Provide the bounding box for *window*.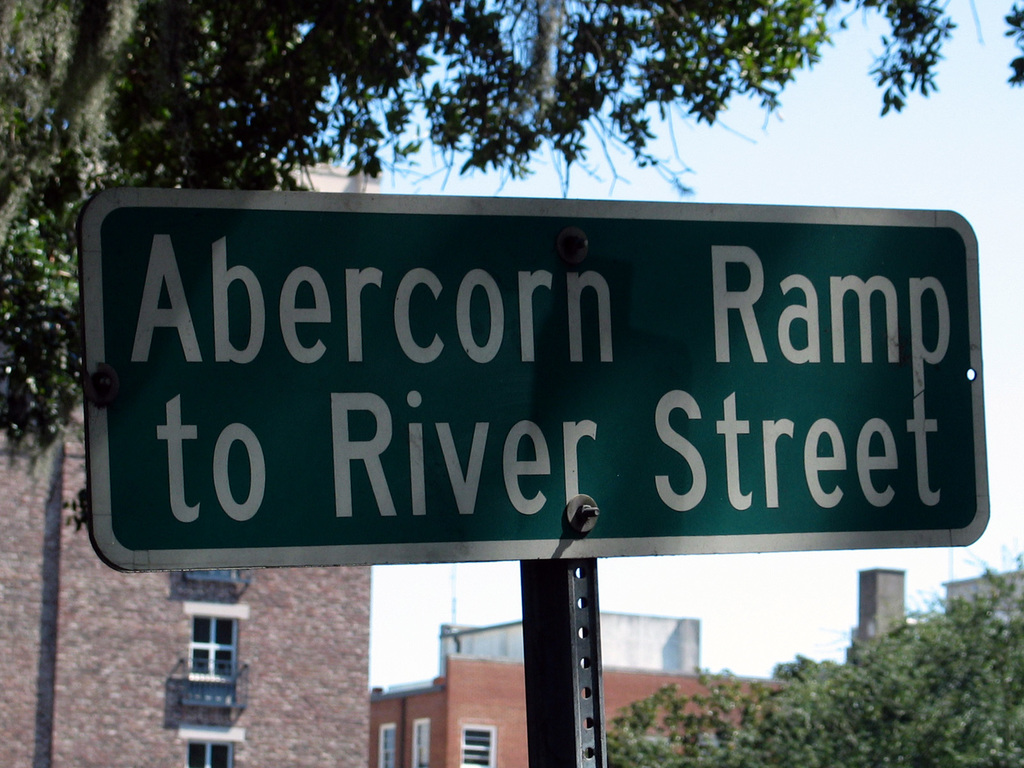
381/726/397/767.
